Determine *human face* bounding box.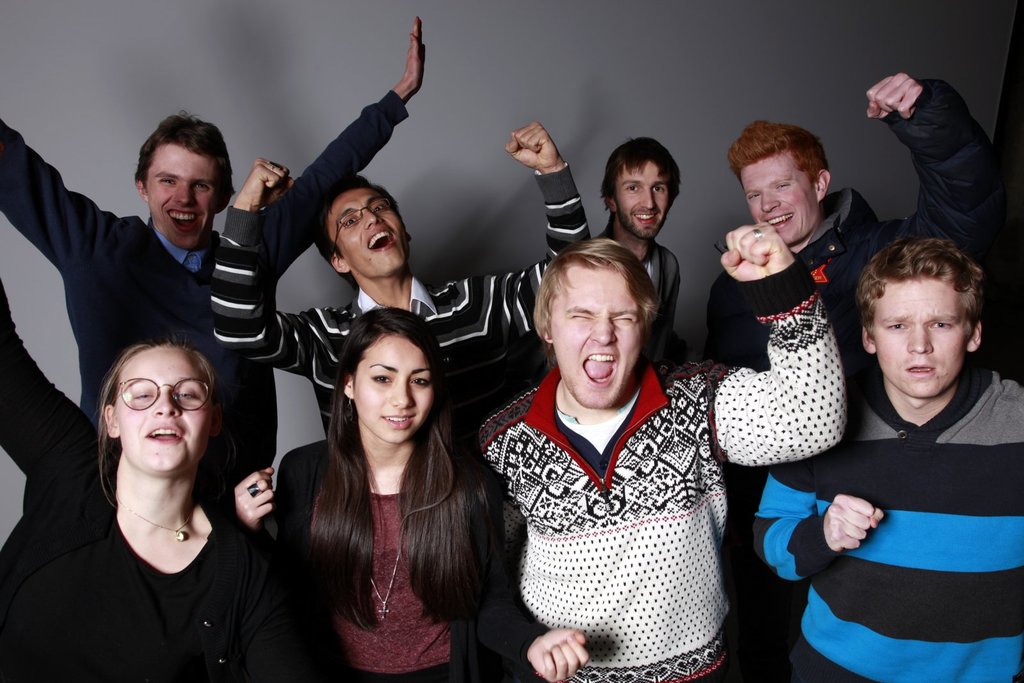
Determined: region(618, 158, 671, 246).
